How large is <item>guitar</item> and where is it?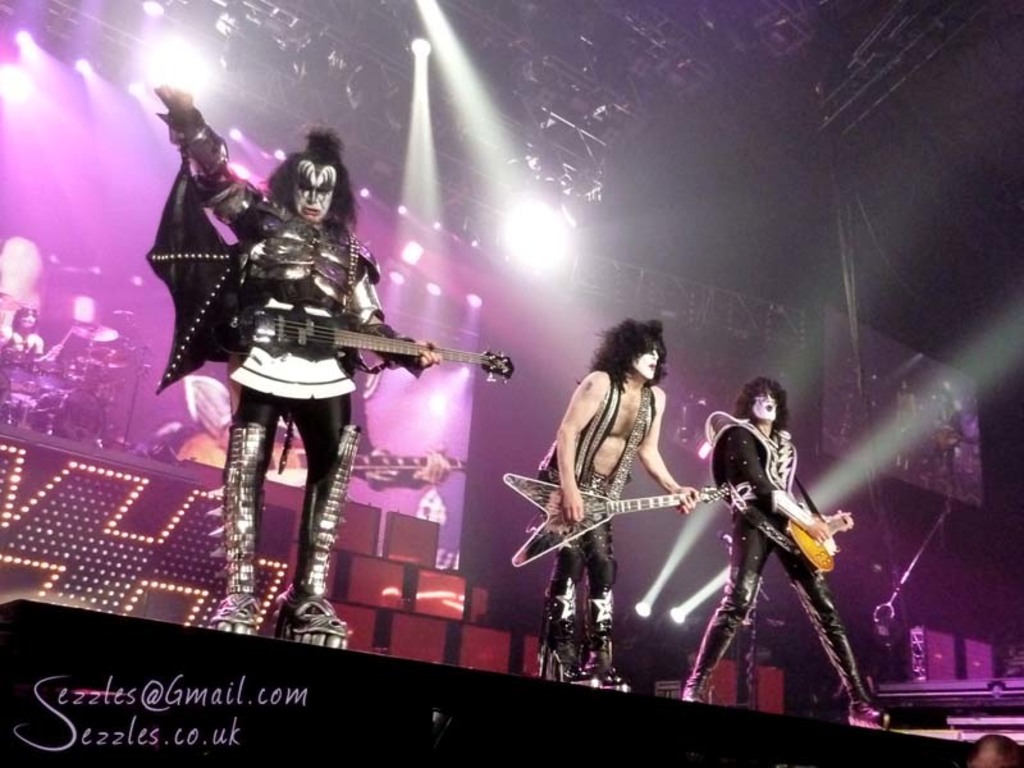
Bounding box: bbox(773, 495, 873, 590).
